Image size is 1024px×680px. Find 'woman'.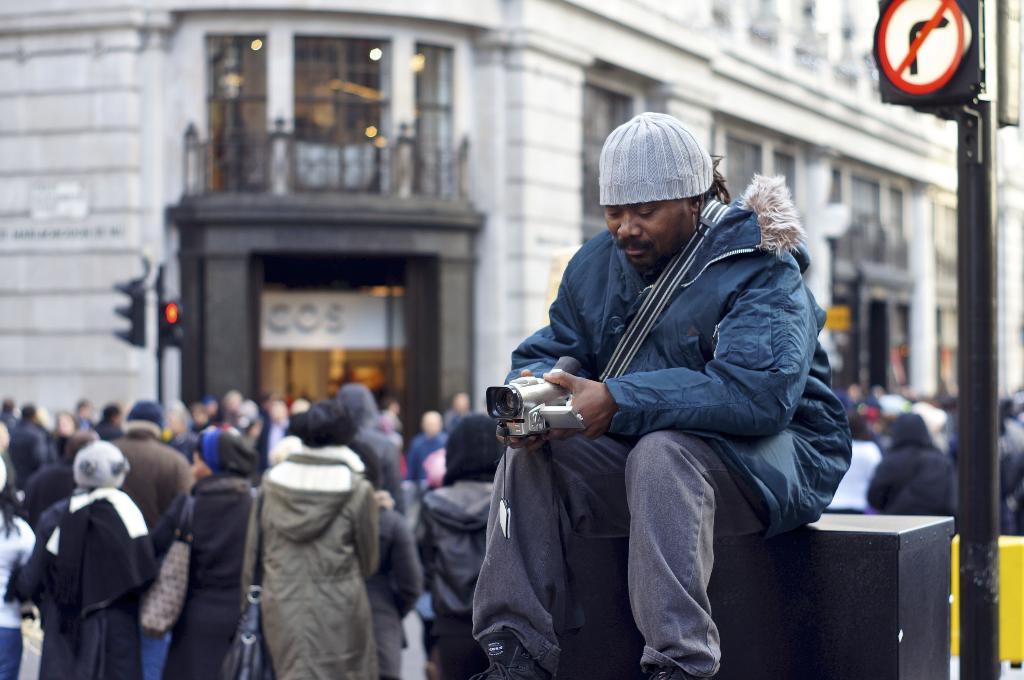
BBox(871, 413, 957, 519).
